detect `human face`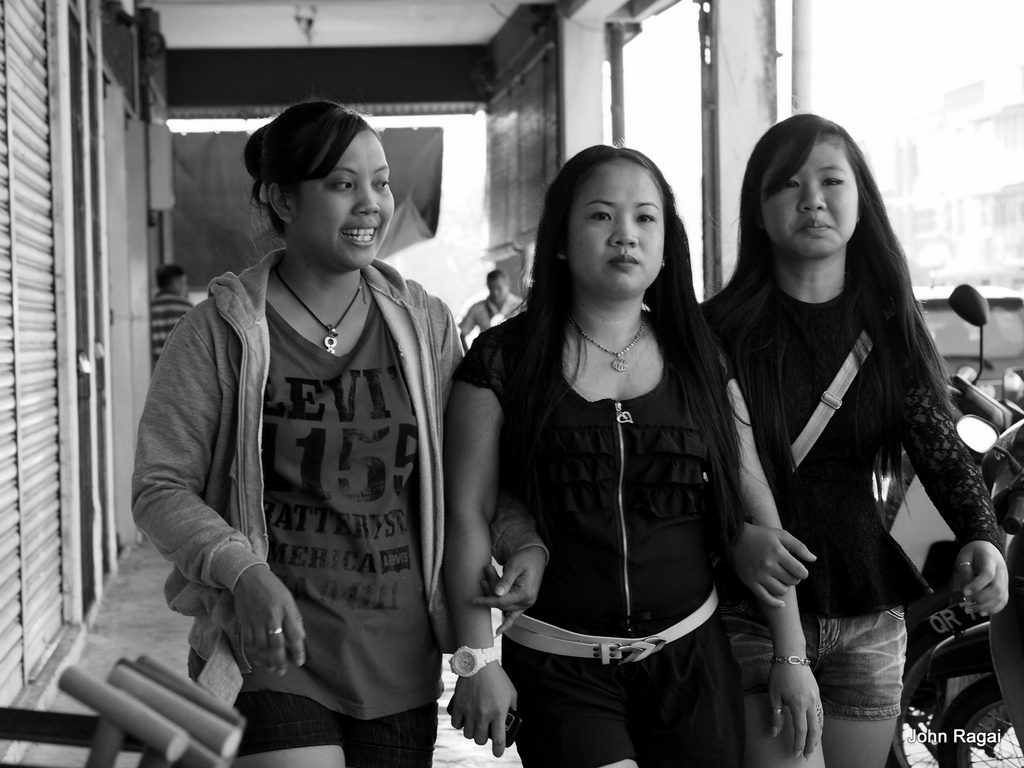
bbox=[761, 138, 864, 266]
